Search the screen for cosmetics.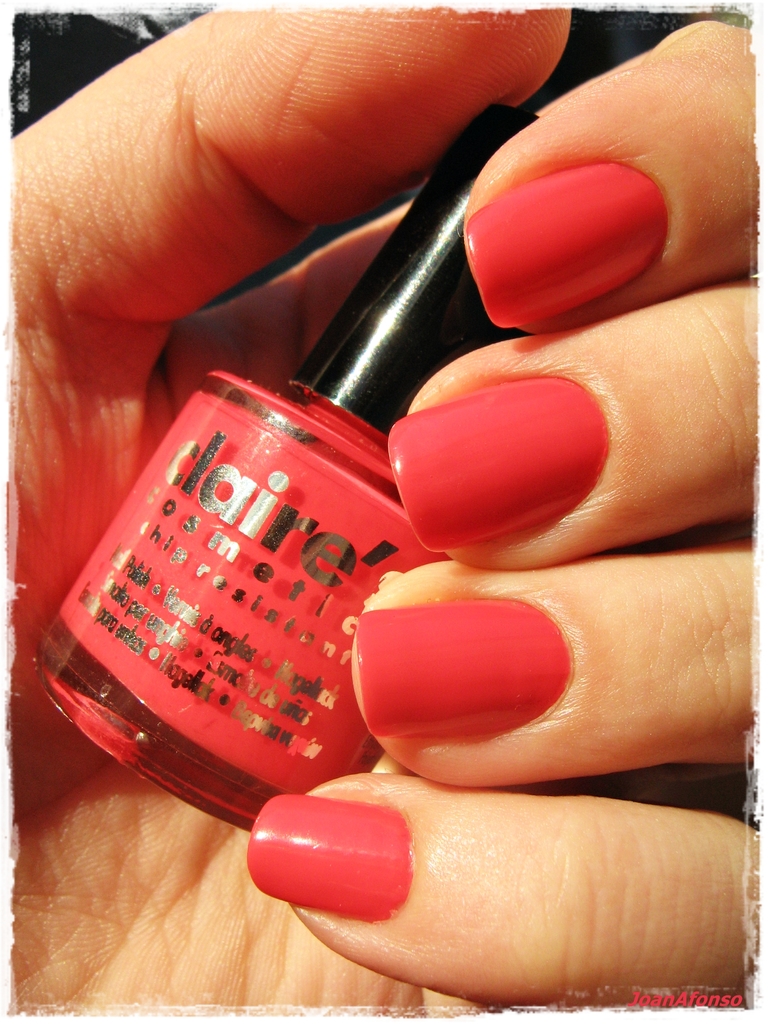
Found at (356,595,568,749).
